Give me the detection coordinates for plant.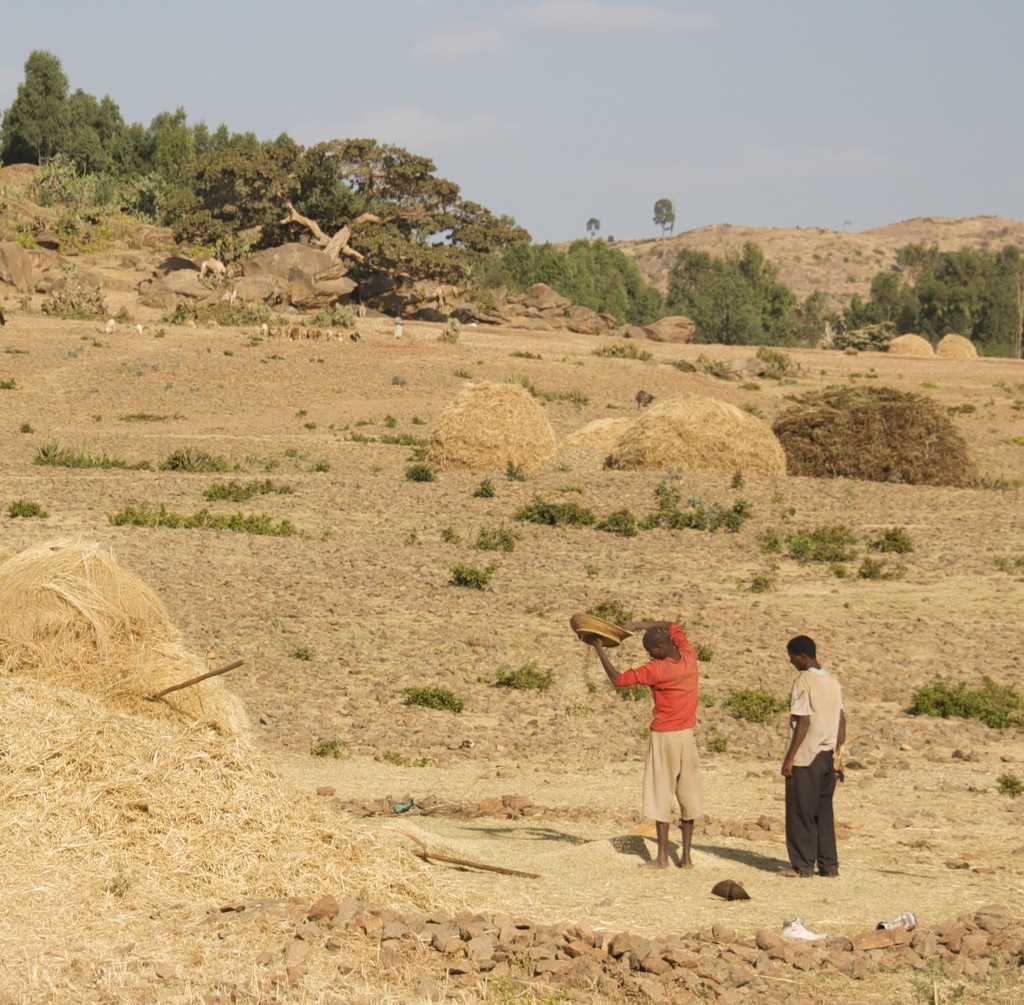
BBox(439, 524, 461, 544).
